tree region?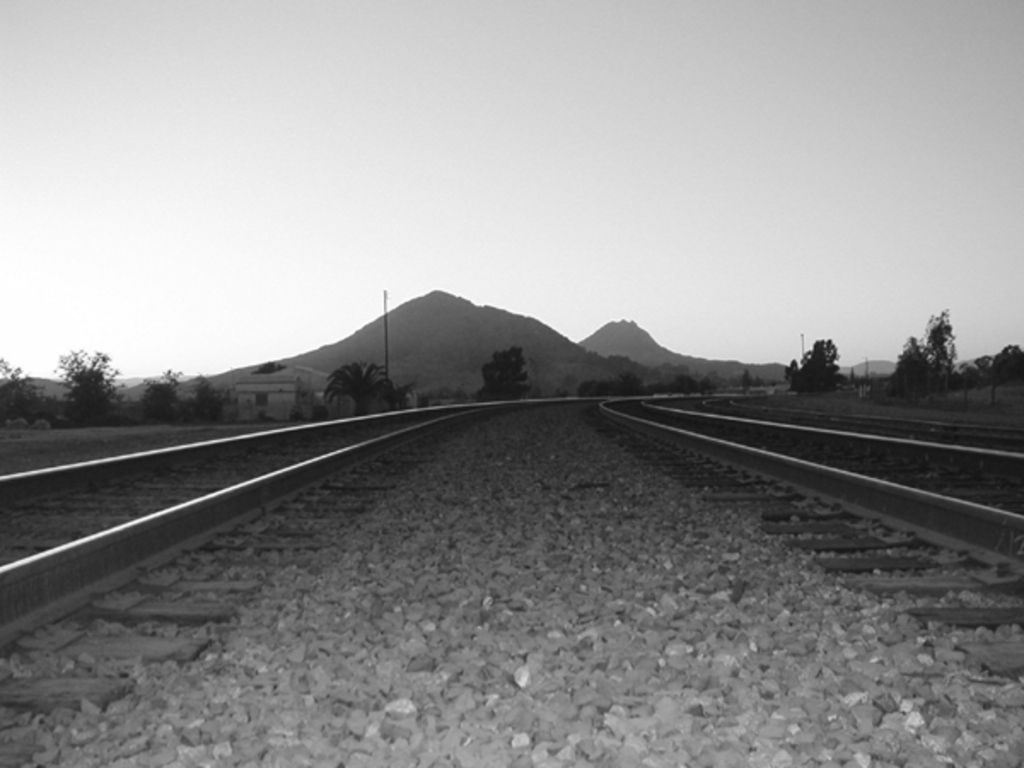
(469, 341, 539, 408)
